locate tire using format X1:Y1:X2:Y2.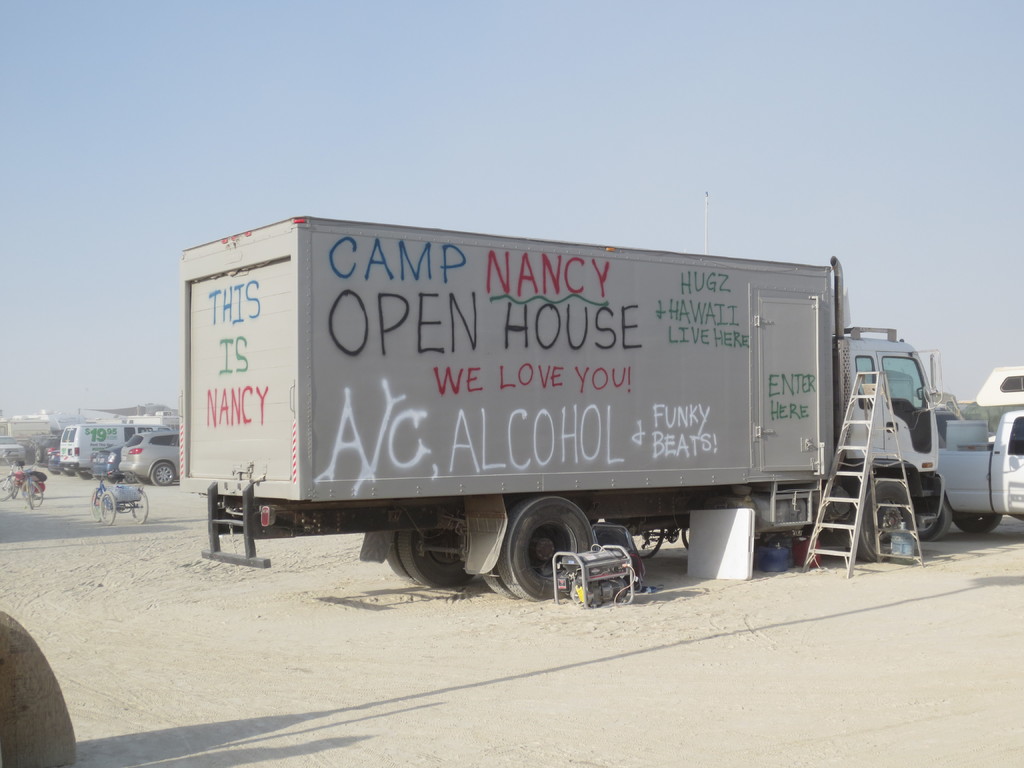
916:495:949:545.
